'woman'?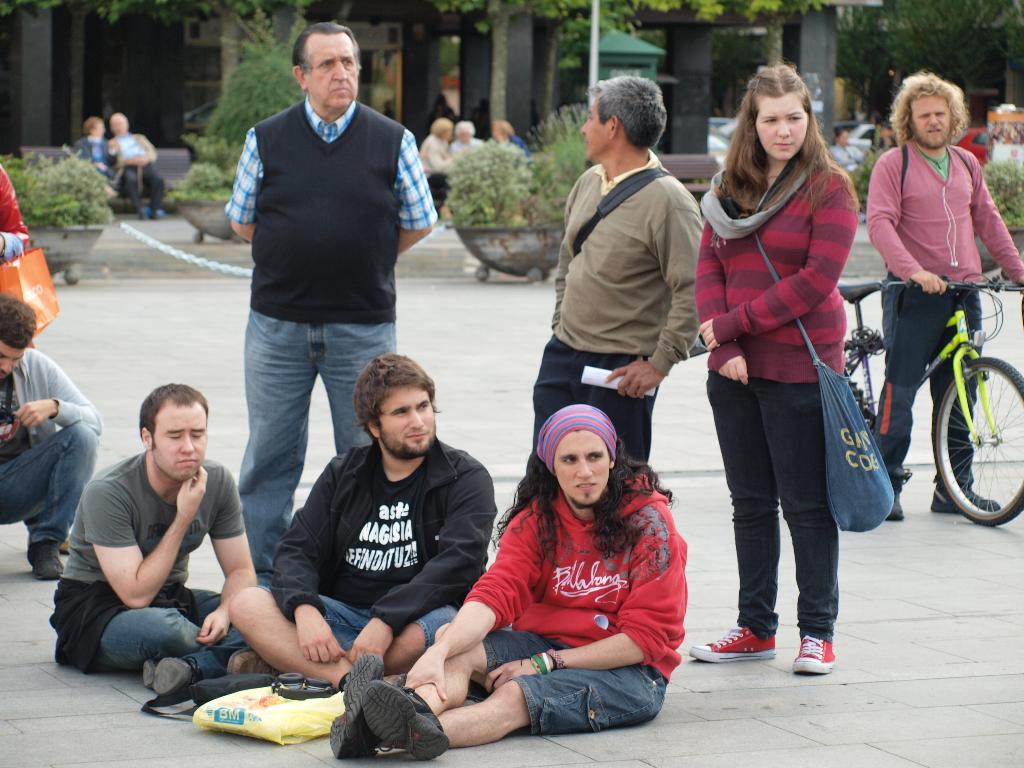
(x1=691, y1=64, x2=860, y2=674)
